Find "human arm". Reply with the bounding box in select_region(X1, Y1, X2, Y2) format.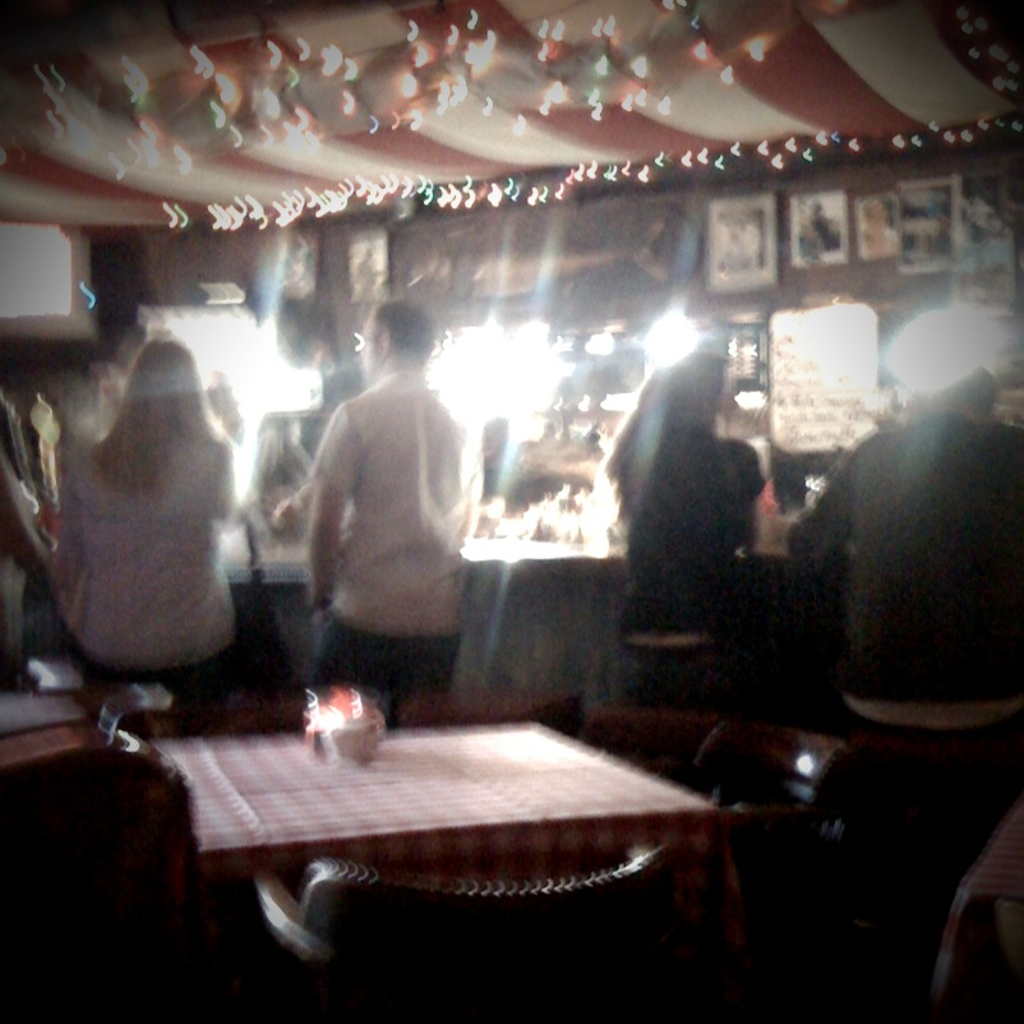
select_region(38, 446, 84, 612).
